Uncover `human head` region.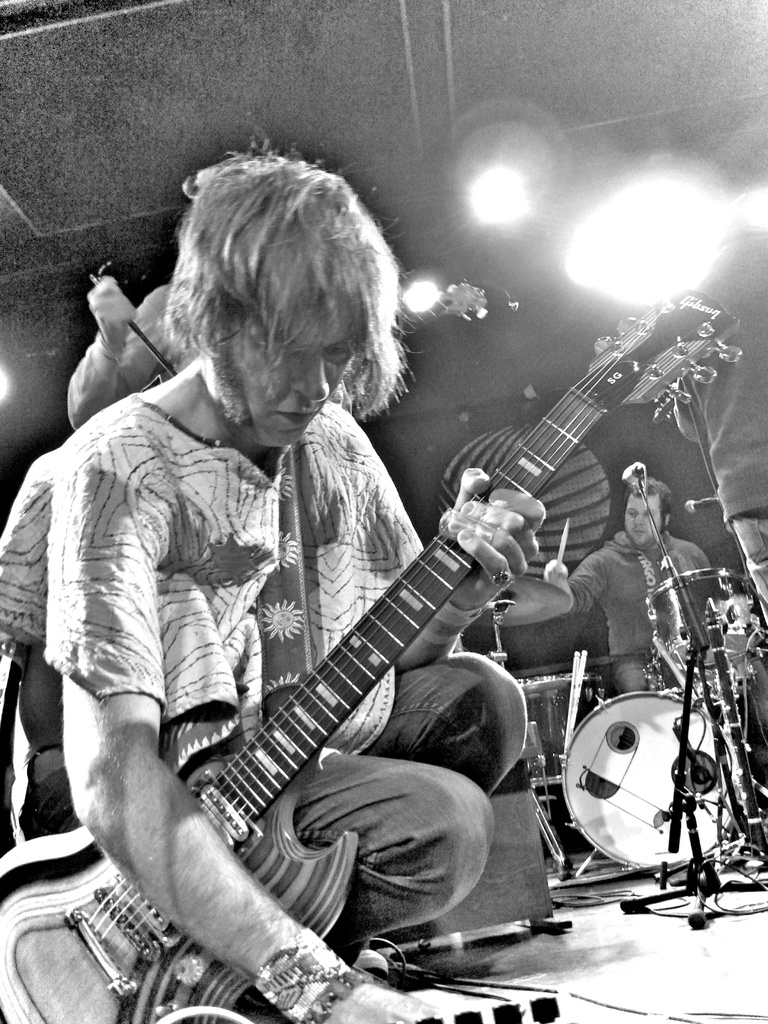
Uncovered: detection(155, 148, 403, 439).
